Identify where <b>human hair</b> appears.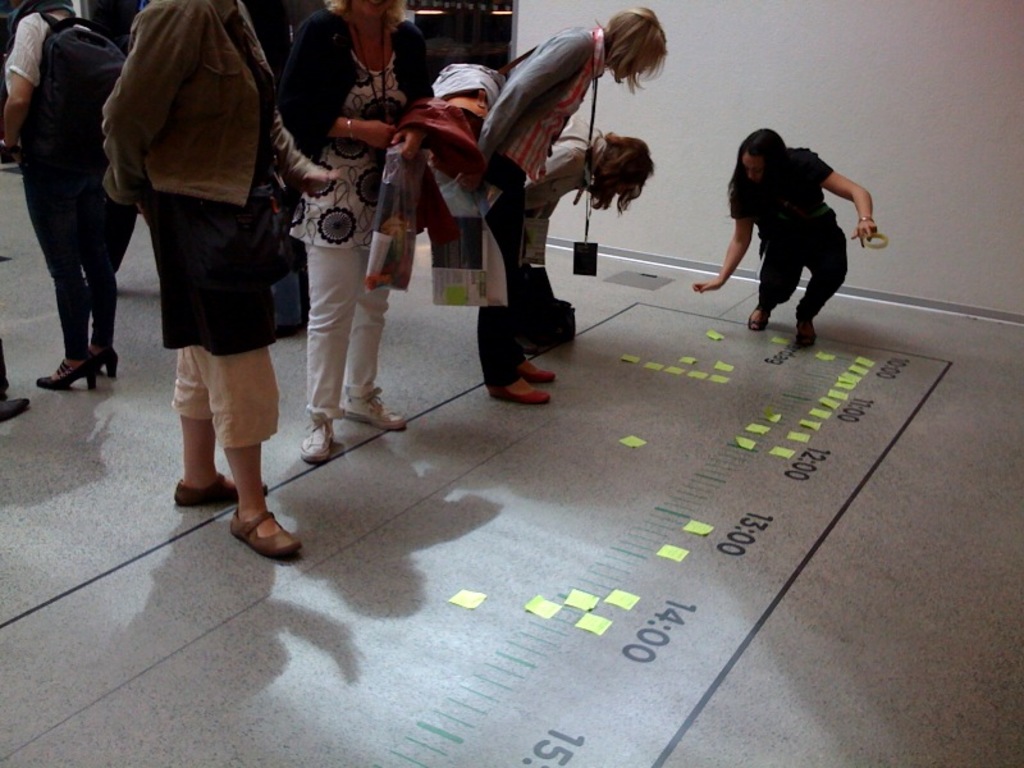
Appears at l=594, t=128, r=657, b=214.
